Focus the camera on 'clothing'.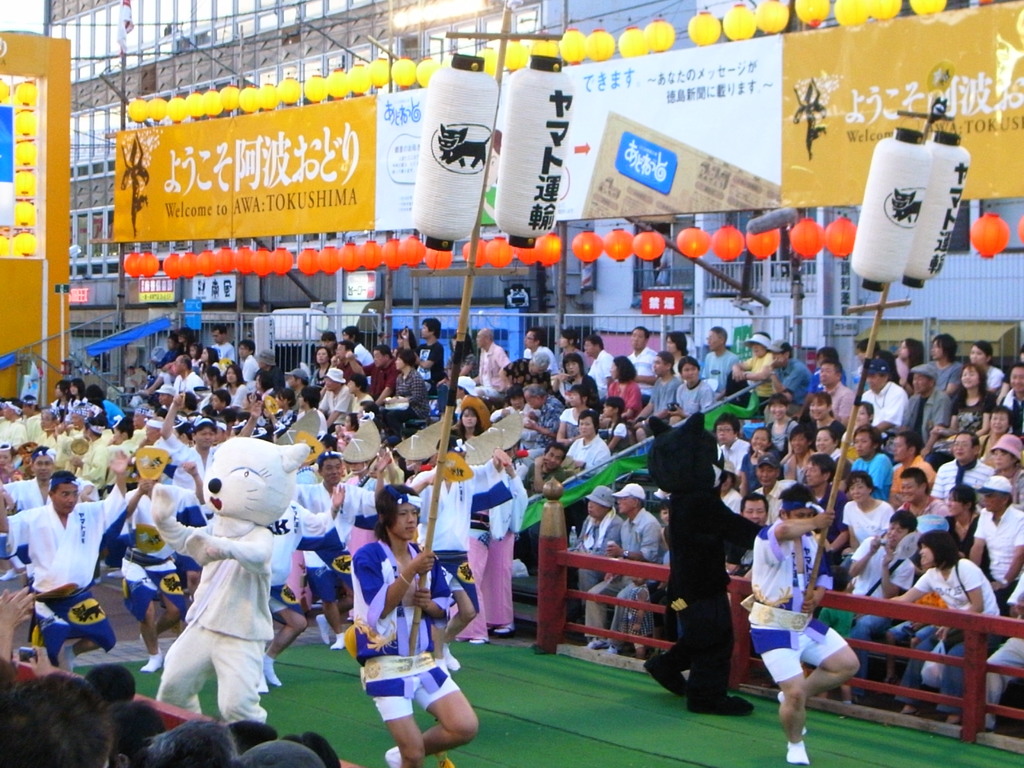
Focus region: 588:348:618:397.
